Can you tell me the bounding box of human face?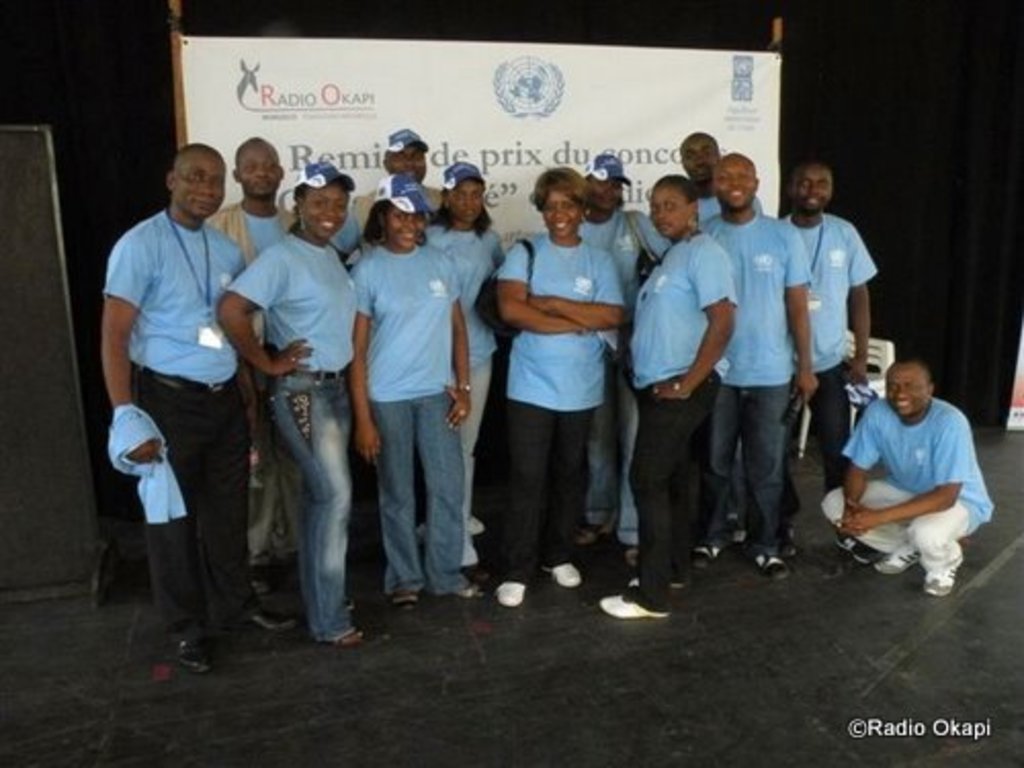
locate(797, 166, 829, 211).
